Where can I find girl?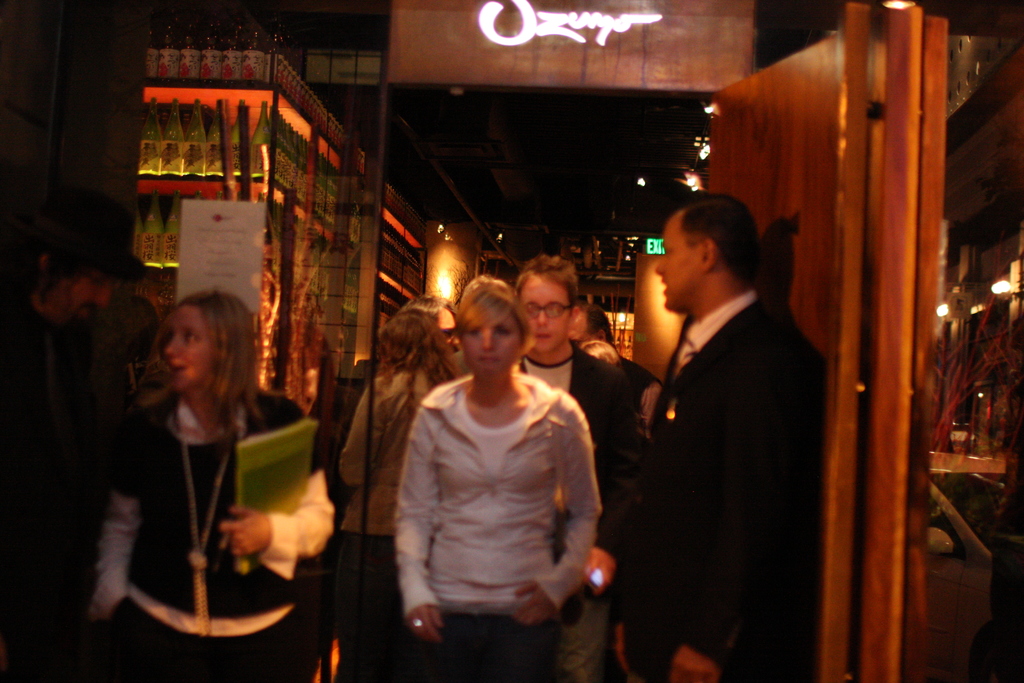
You can find it at 340:308:462:580.
